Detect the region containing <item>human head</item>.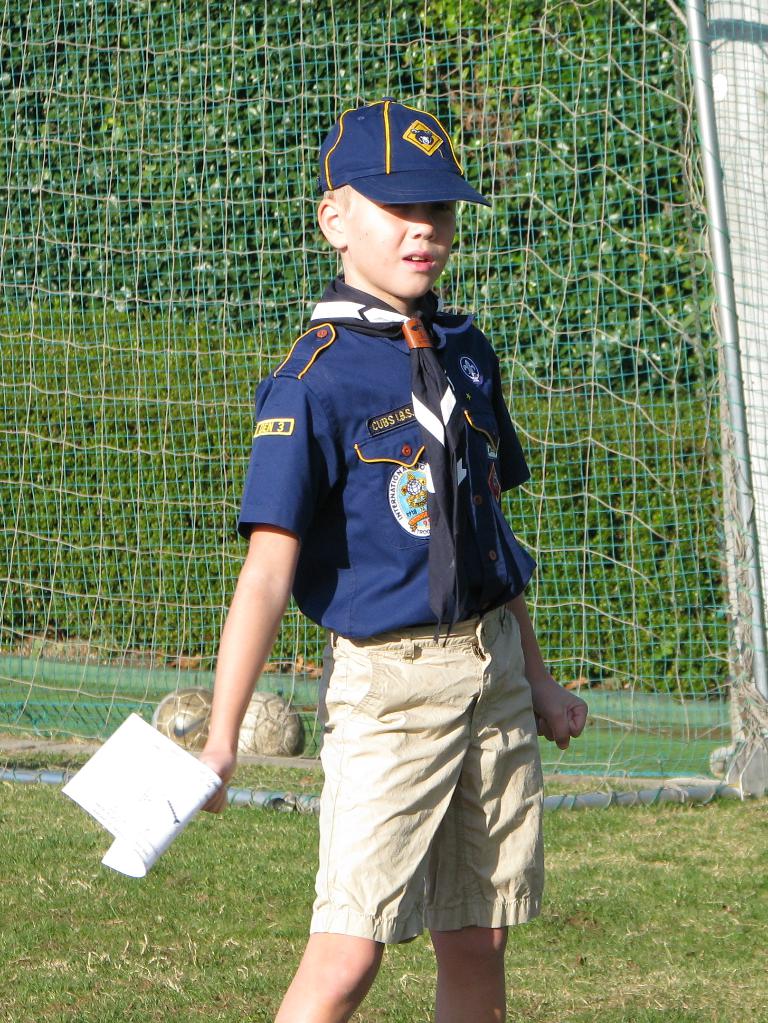
box(311, 105, 485, 301).
